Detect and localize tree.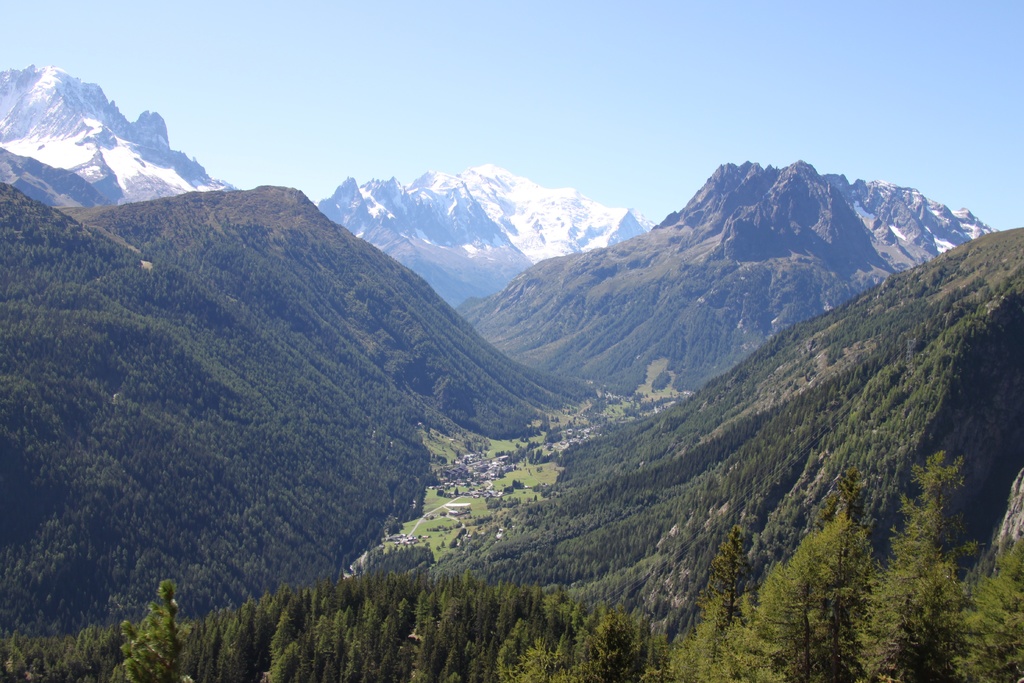
Localized at [left=671, top=598, right=755, bottom=682].
